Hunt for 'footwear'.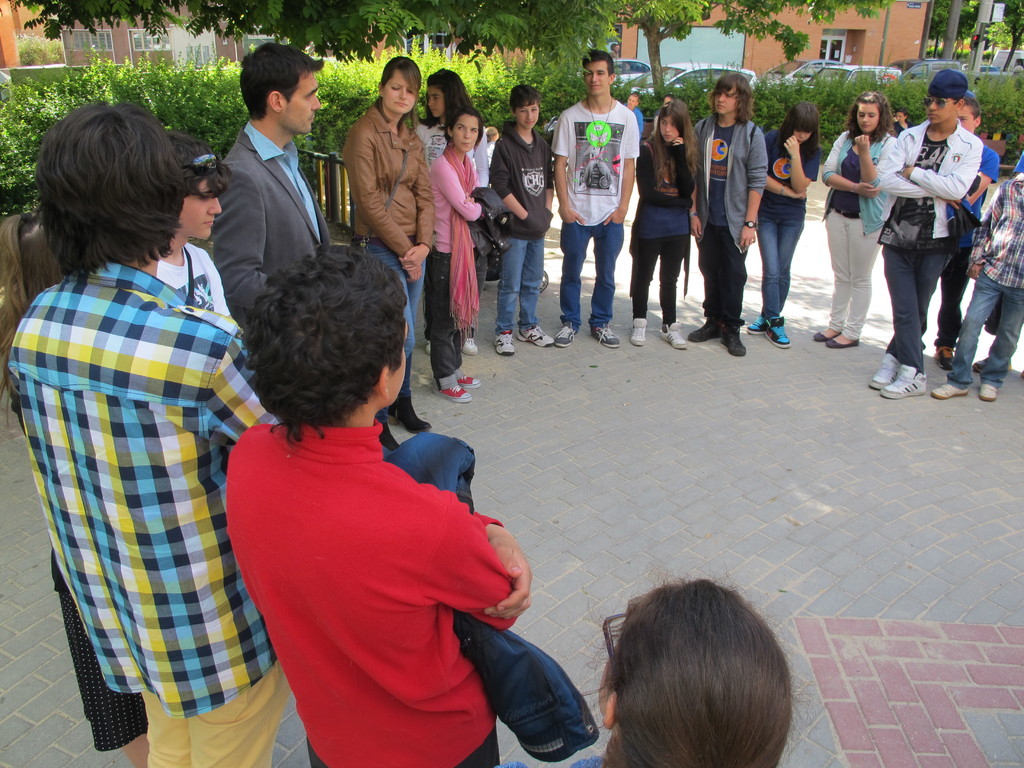
Hunted down at box=[824, 332, 858, 348].
